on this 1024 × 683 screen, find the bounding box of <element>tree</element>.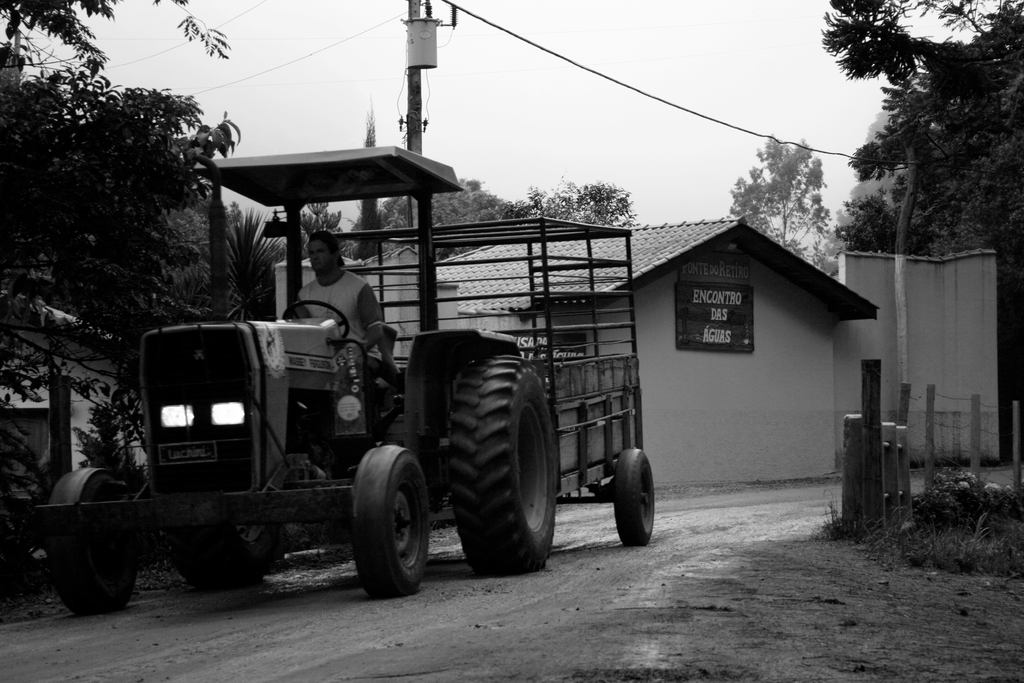
Bounding box: [left=353, top=99, right=376, bottom=259].
